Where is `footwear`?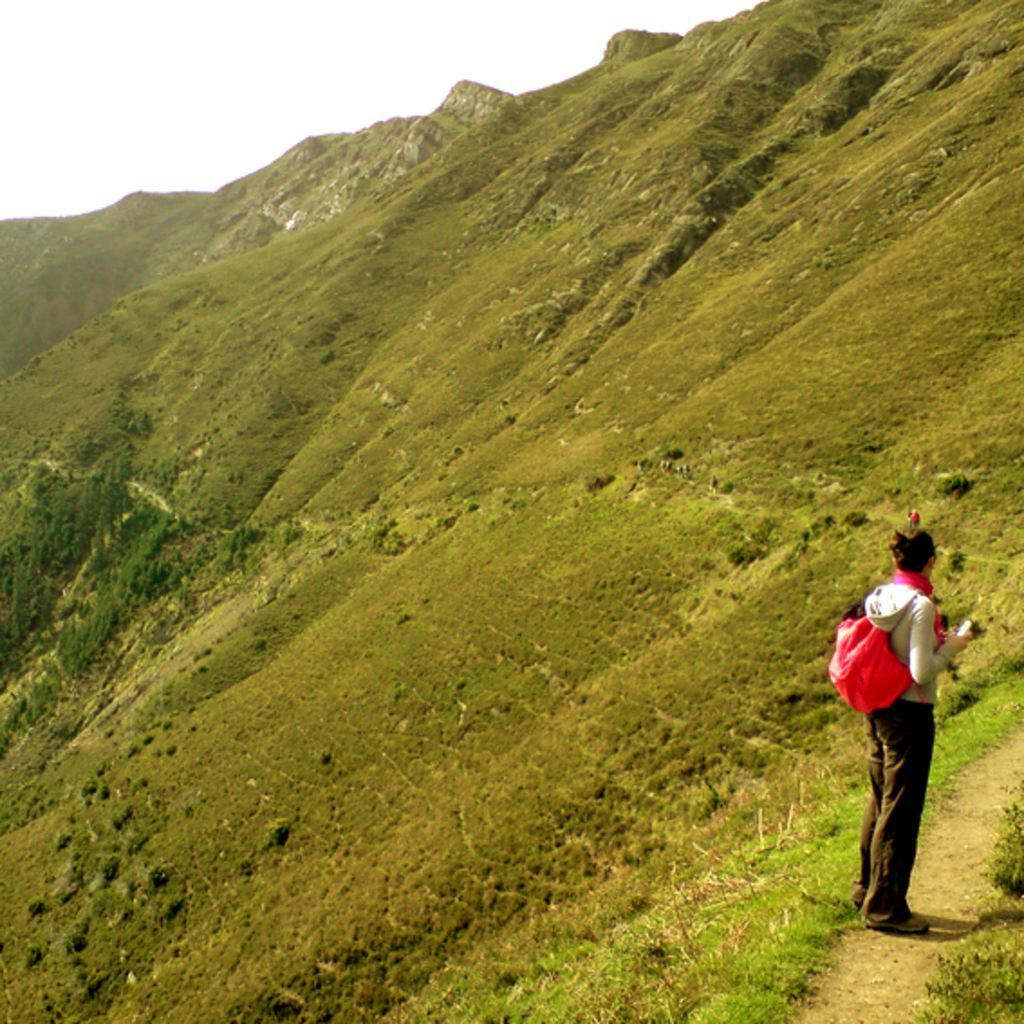
{"x1": 851, "y1": 887, "x2": 883, "y2": 917}.
